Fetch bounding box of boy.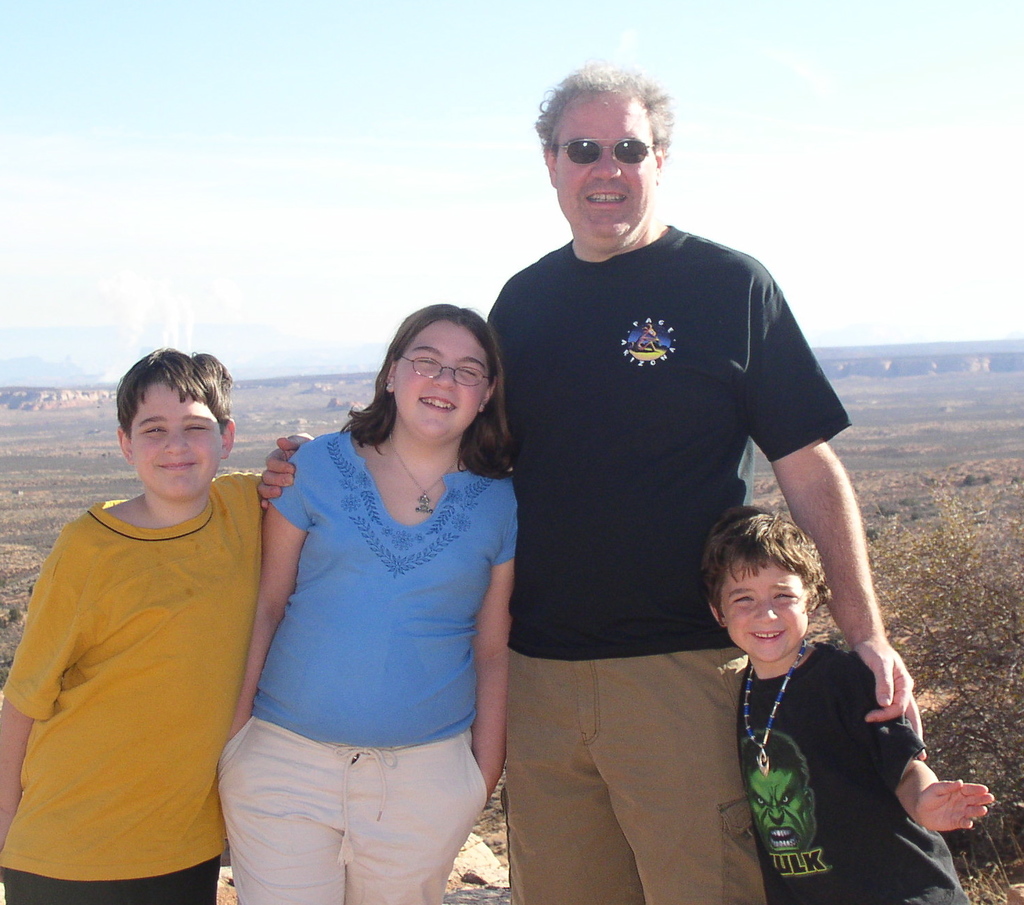
Bbox: {"x1": 0, "y1": 354, "x2": 312, "y2": 904}.
